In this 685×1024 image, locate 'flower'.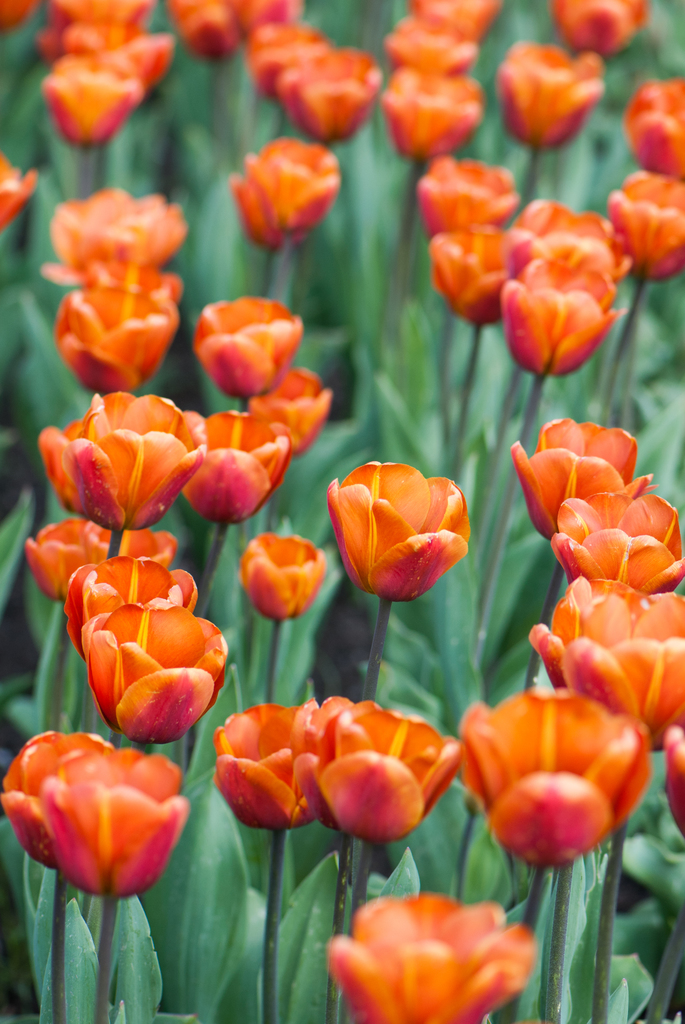
Bounding box: detection(212, 706, 320, 832).
